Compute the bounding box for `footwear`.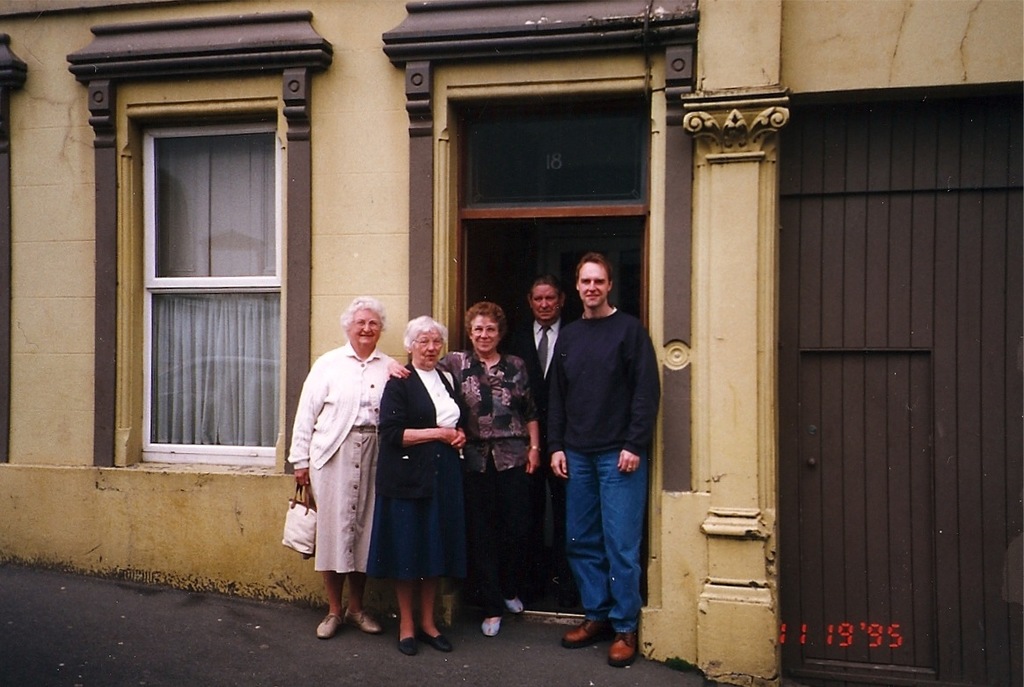
x1=557, y1=613, x2=610, y2=652.
